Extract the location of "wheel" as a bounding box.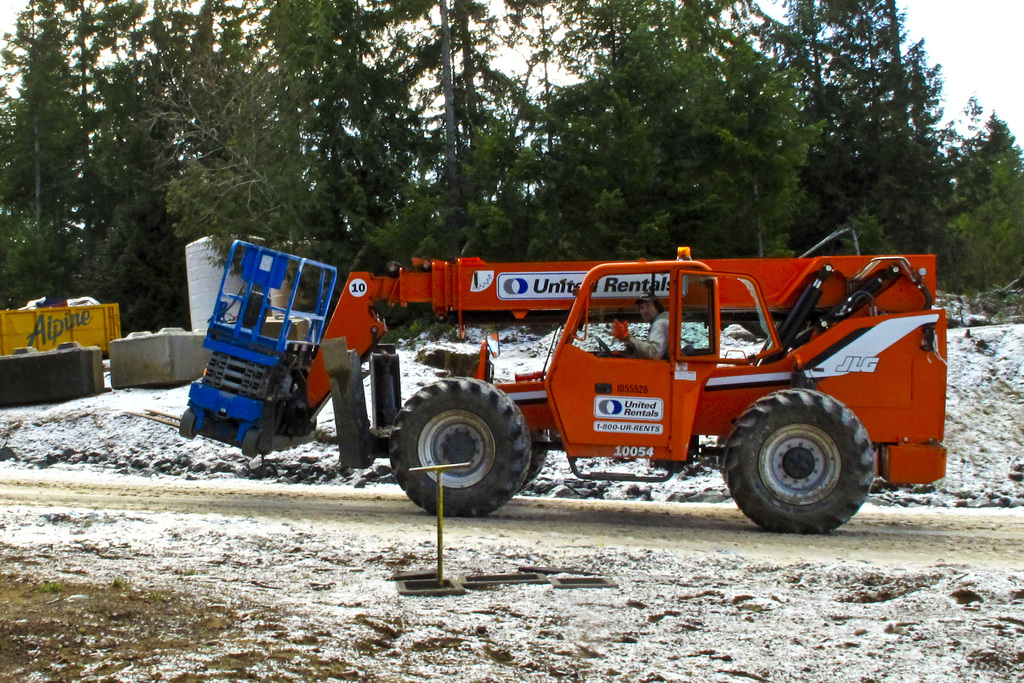
x1=712 y1=388 x2=874 y2=522.
